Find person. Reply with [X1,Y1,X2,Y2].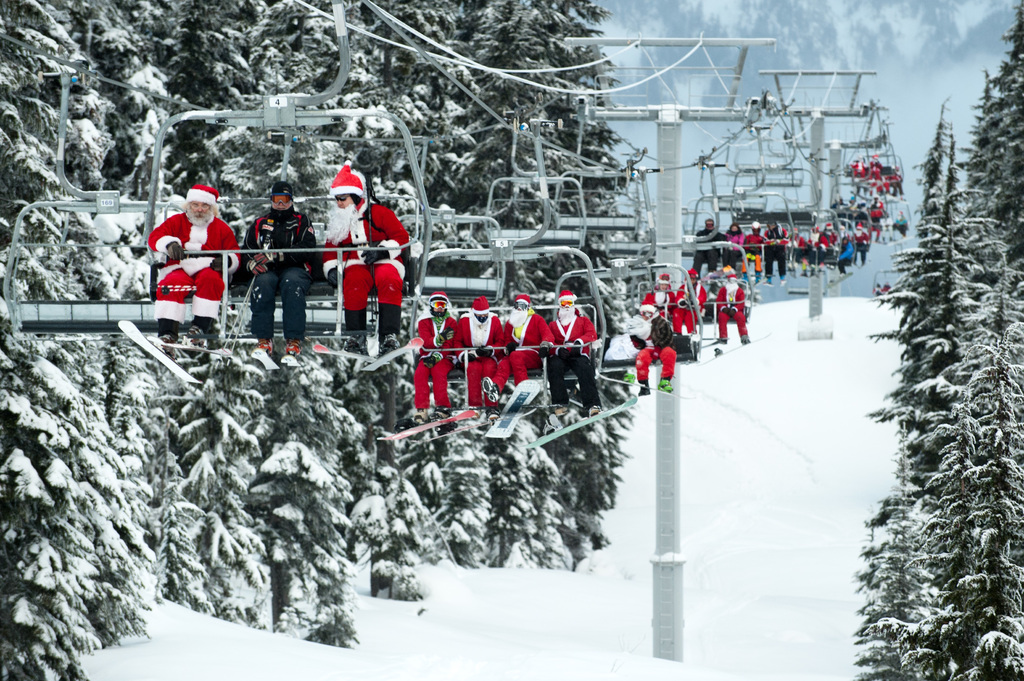
[708,260,753,342].
